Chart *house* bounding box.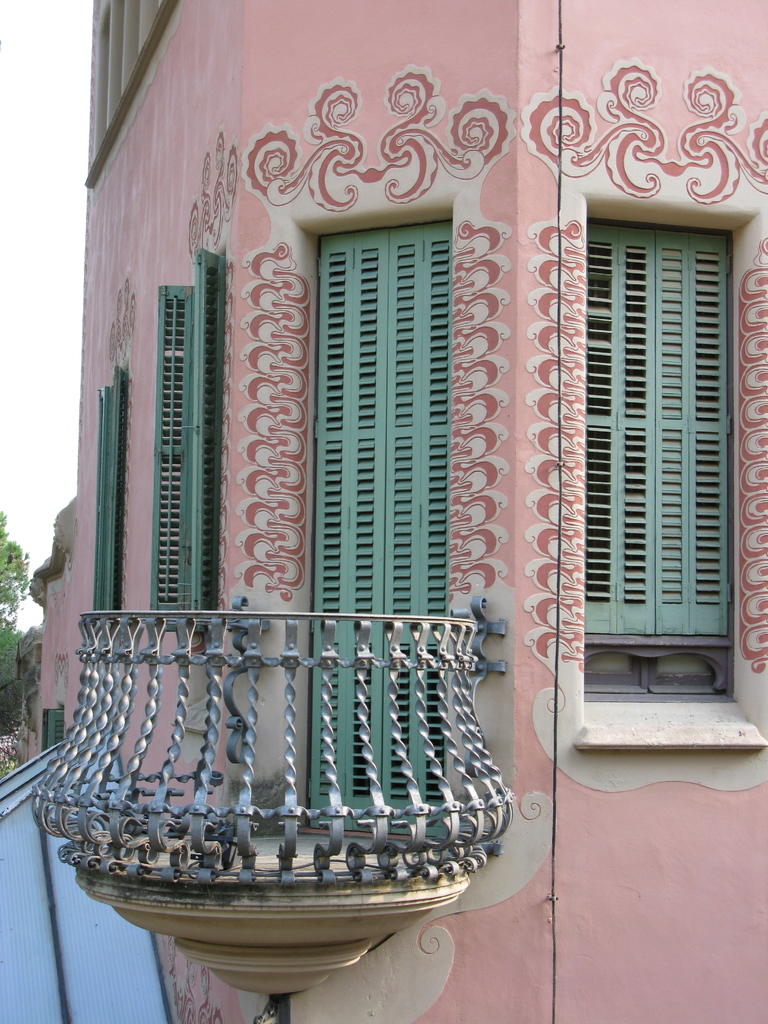
Charted: [left=22, top=1, right=767, bottom=1023].
